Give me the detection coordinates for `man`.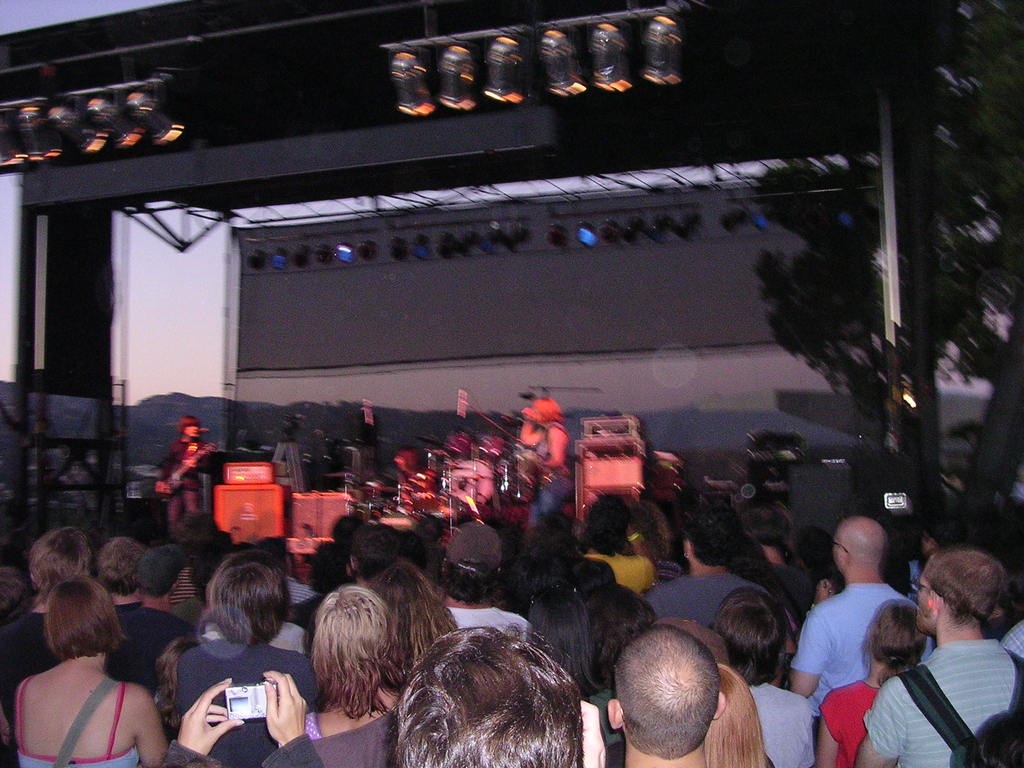
l=96, t=537, r=144, b=616.
